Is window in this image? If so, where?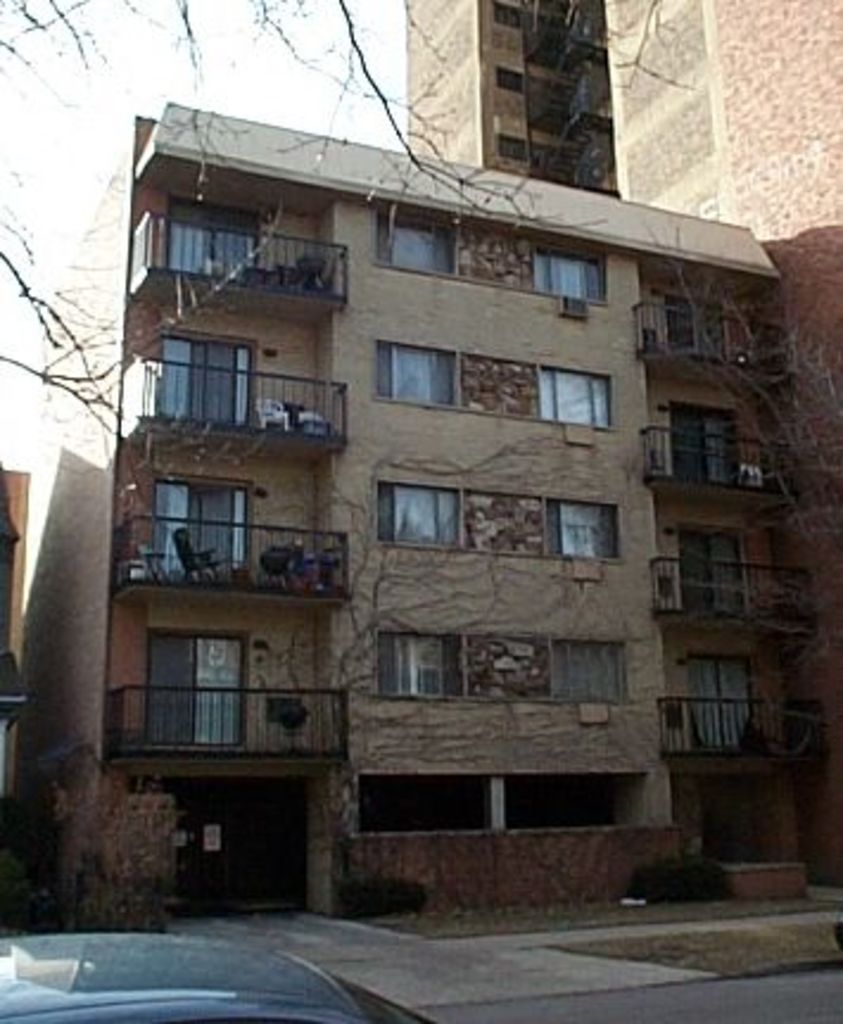
Yes, at <box>541,641,629,715</box>.
